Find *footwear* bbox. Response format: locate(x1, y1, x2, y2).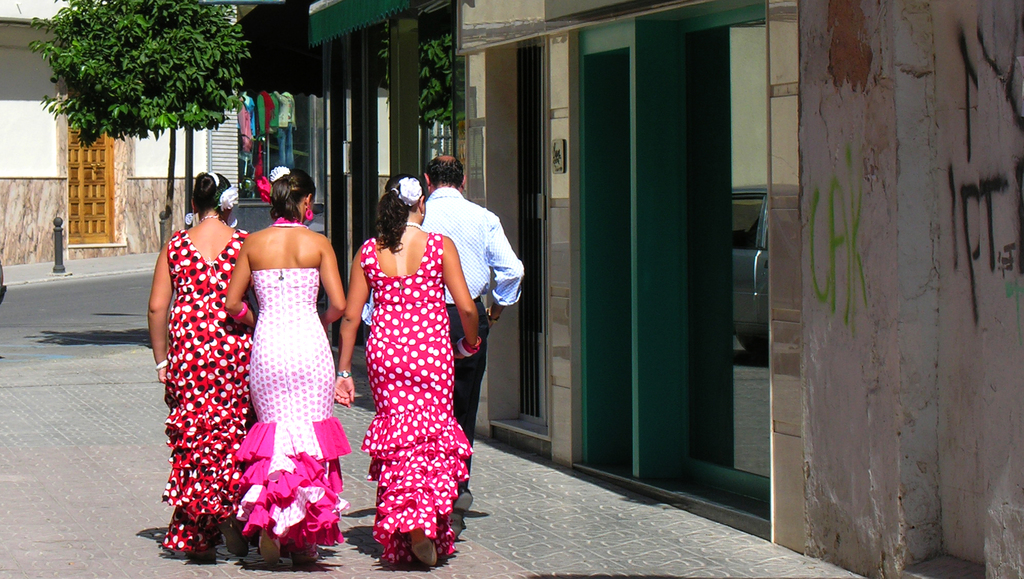
locate(260, 520, 280, 568).
